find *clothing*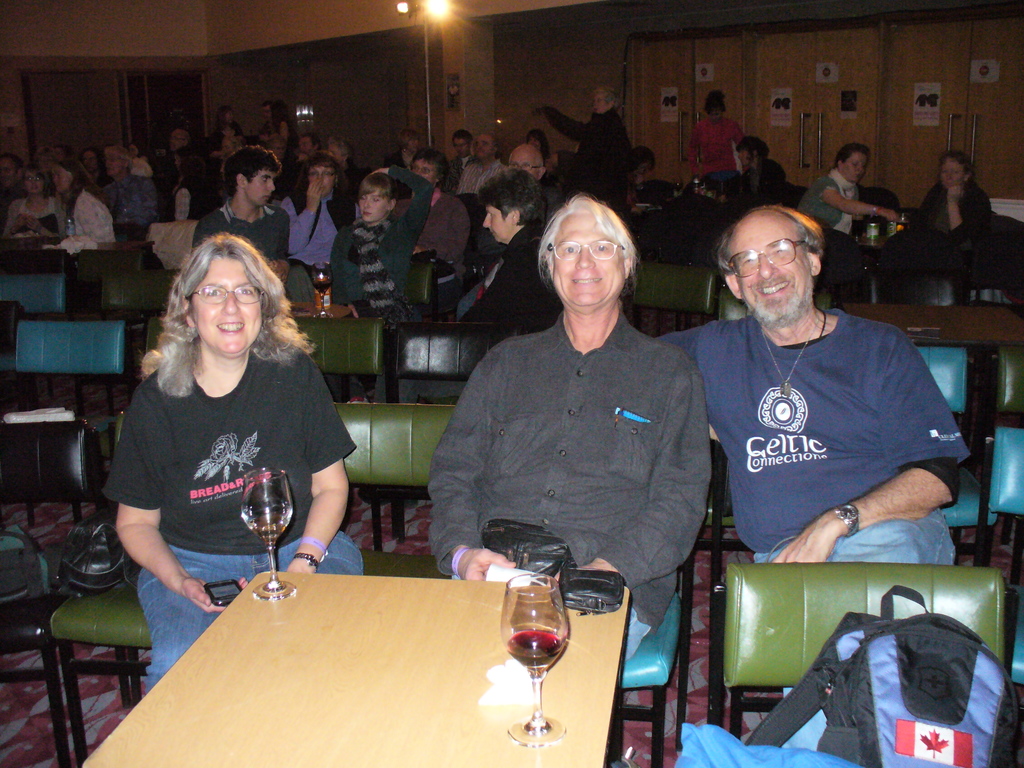
[left=424, top=305, right=711, bottom=665]
